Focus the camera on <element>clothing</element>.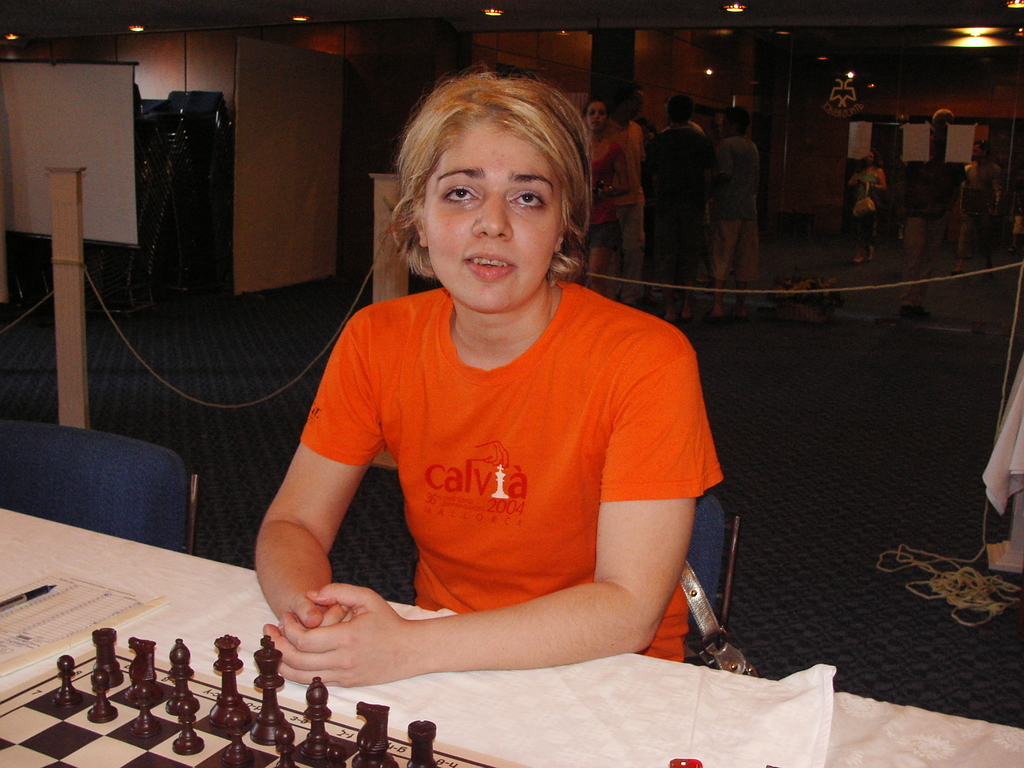
Focus region: bbox=[714, 124, 757, 275].
